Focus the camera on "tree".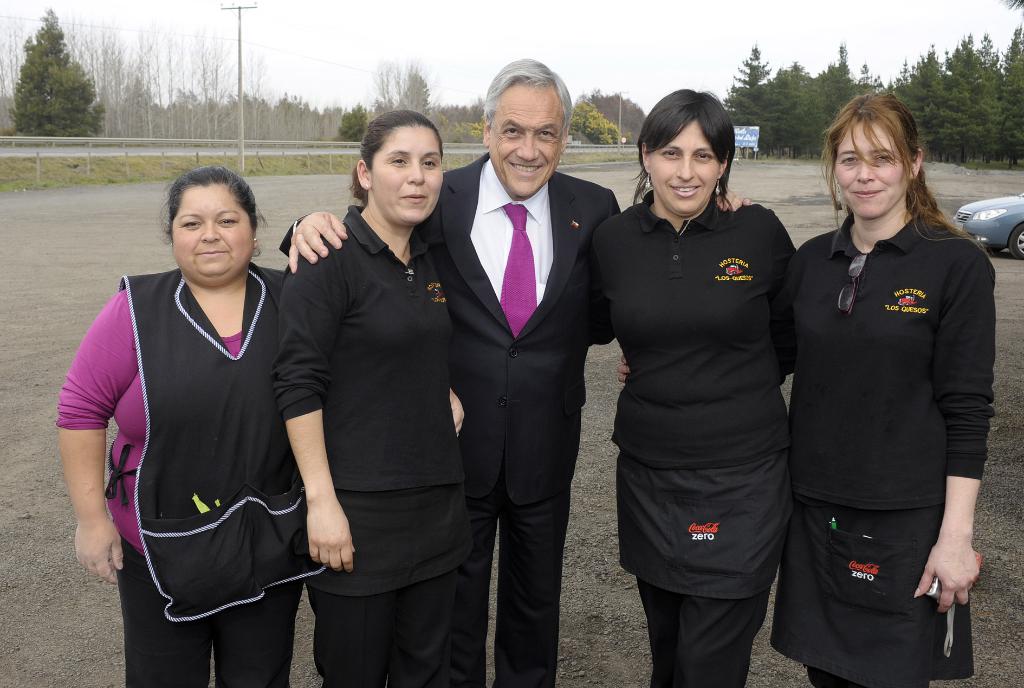
Focus region: (x1=938, y1=42, x2=984, y2=151).
